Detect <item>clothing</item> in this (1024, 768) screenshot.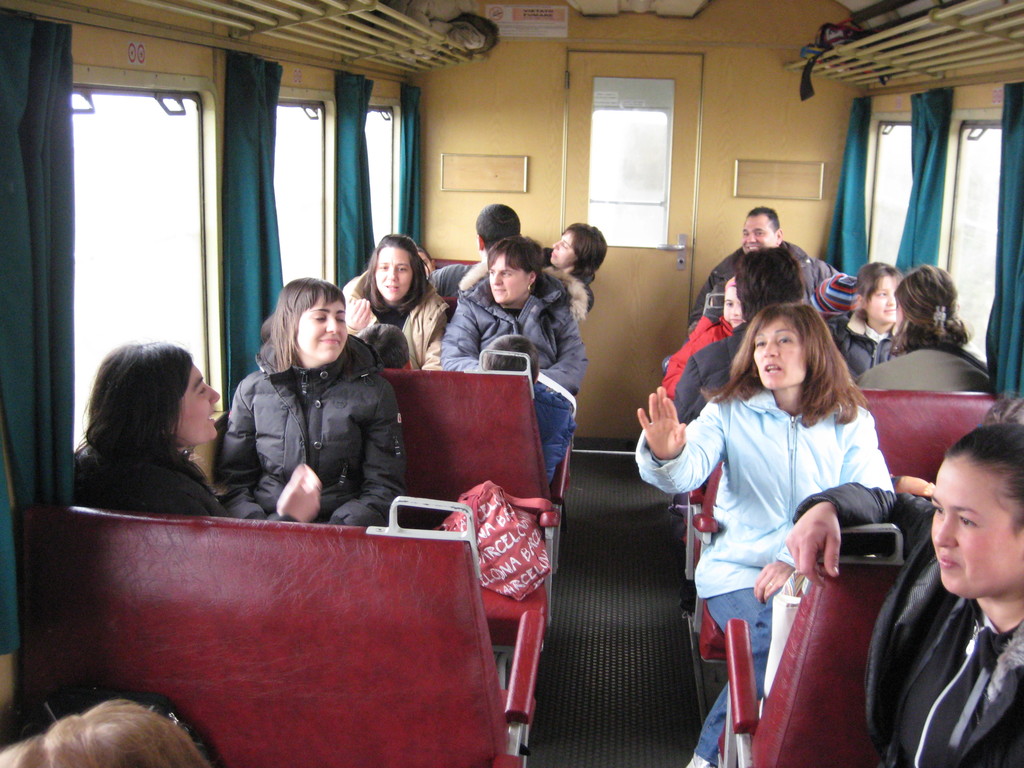
Detection: (856,335,1002,395).
